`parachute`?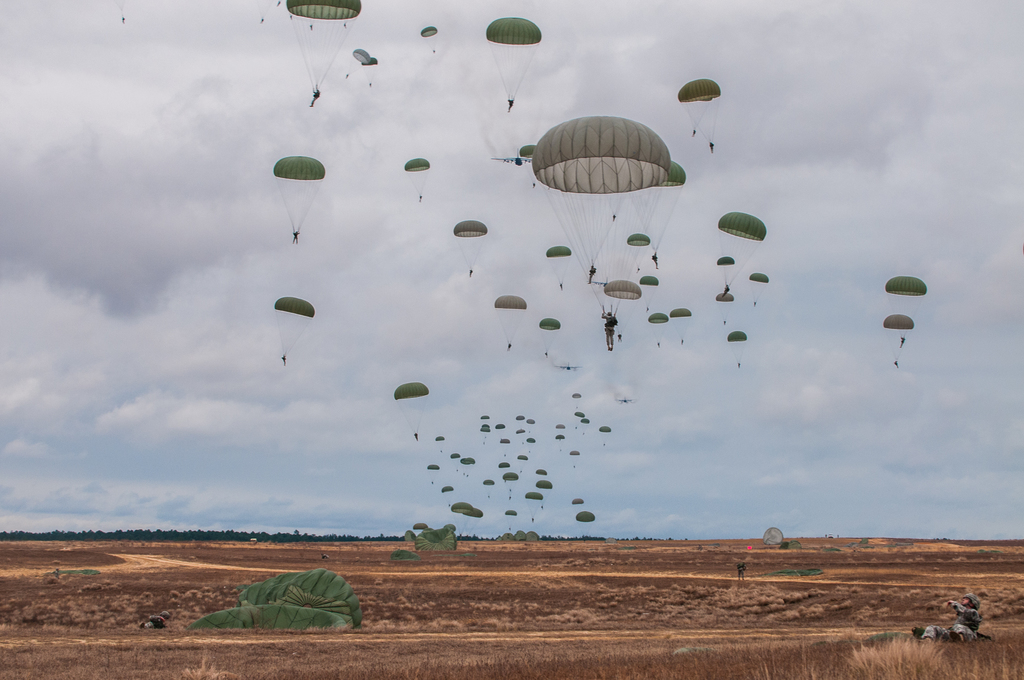
[left=426, top=462, right=438, bottom=483]
